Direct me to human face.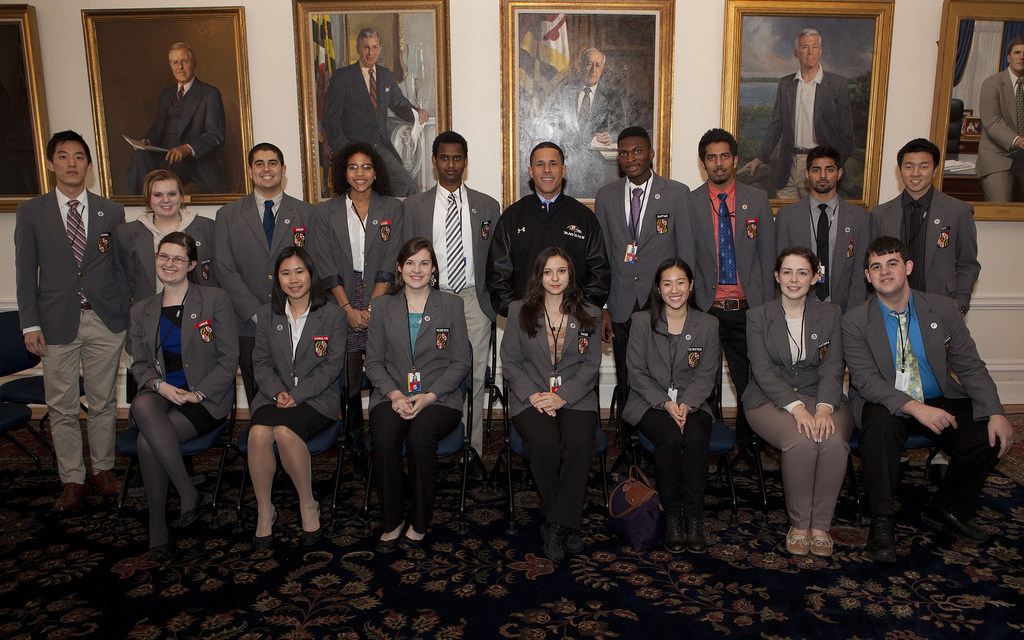
Direction: bbox=(346, 152, 374, 192).
